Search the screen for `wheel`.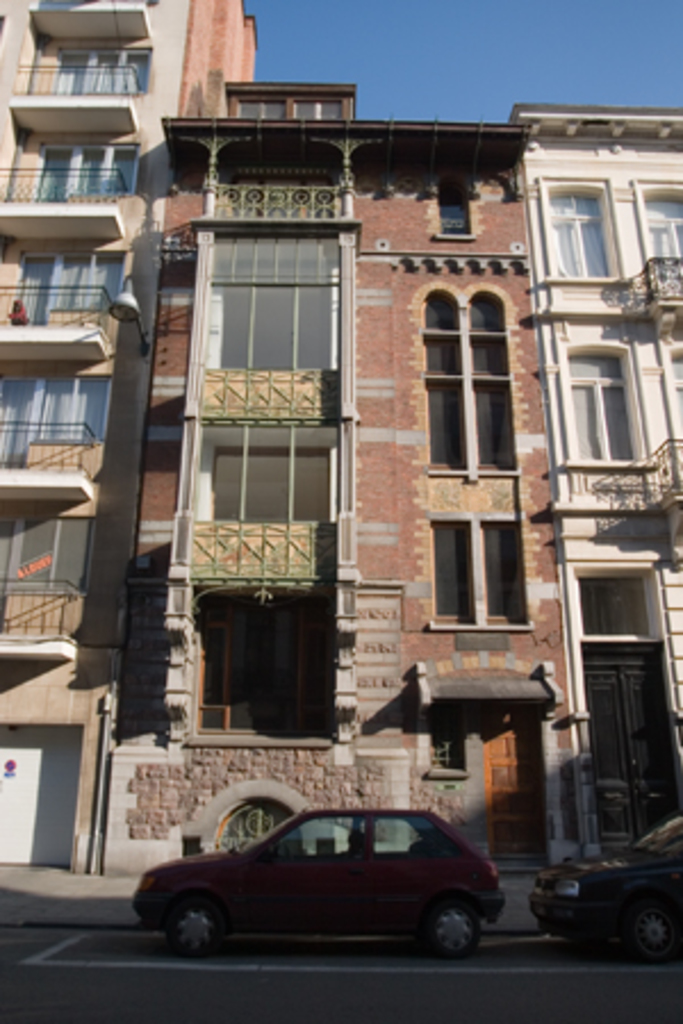
Found at (x1=150, y1=890, x2=221, y2=953).
